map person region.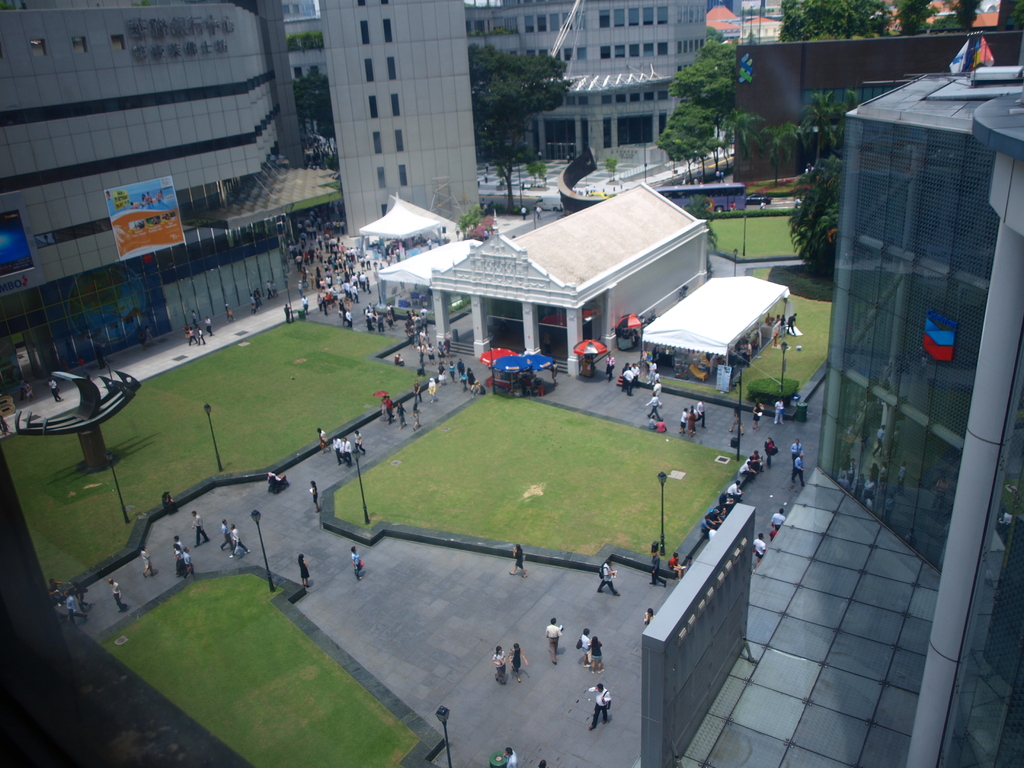
Mapped to <bbox>508, 542, 532, 579</bbox>.
